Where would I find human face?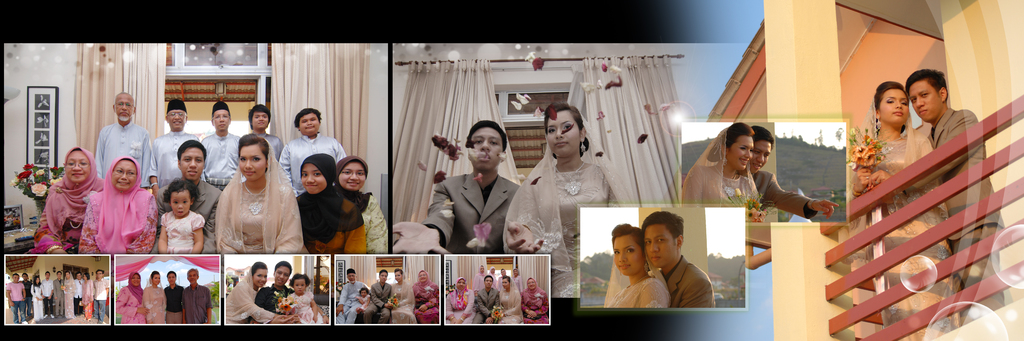
At [54, 272, 62, 283].
